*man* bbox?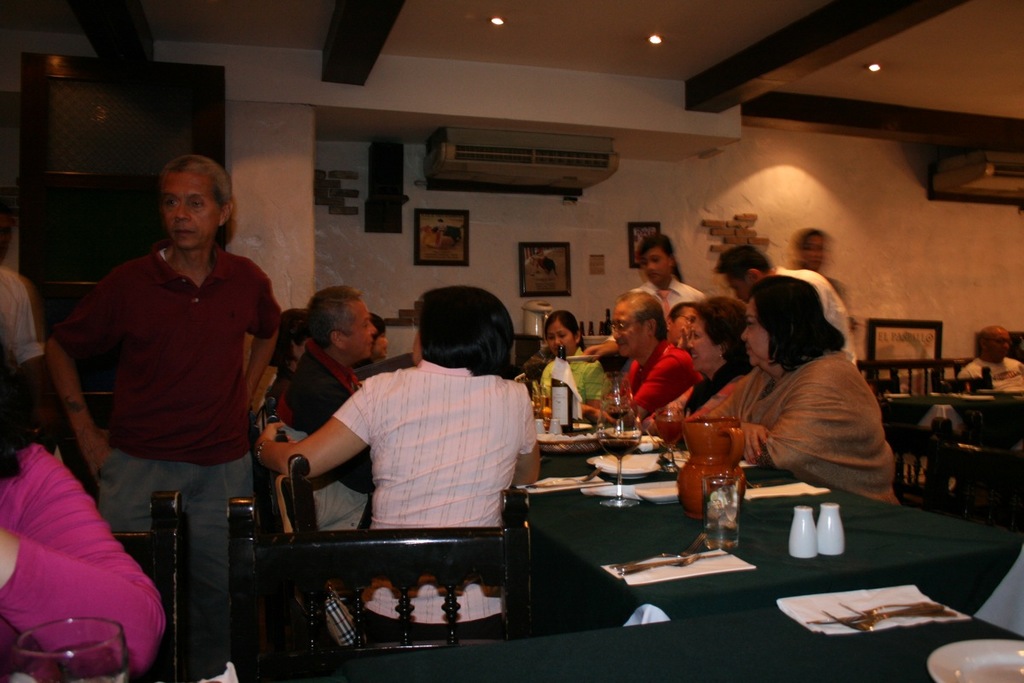
<region>969, 324, 1023, 408</region>
